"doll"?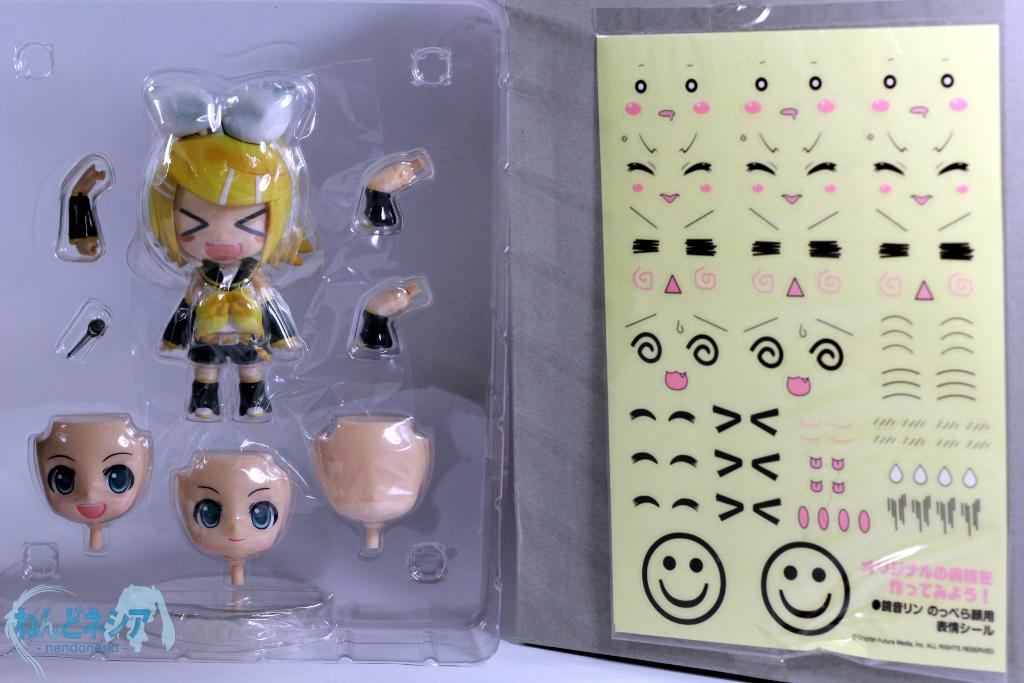
box(310, 414, 430, 549)
